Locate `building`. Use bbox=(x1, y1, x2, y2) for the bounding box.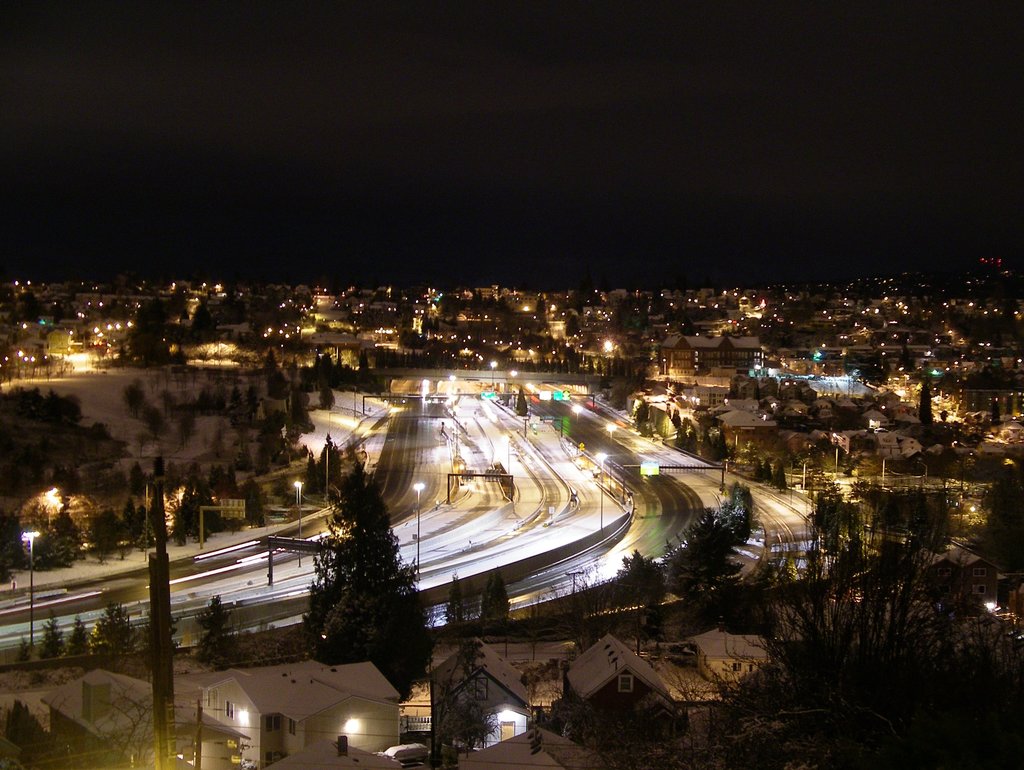
bbox=(685, 360, 730, 404).
